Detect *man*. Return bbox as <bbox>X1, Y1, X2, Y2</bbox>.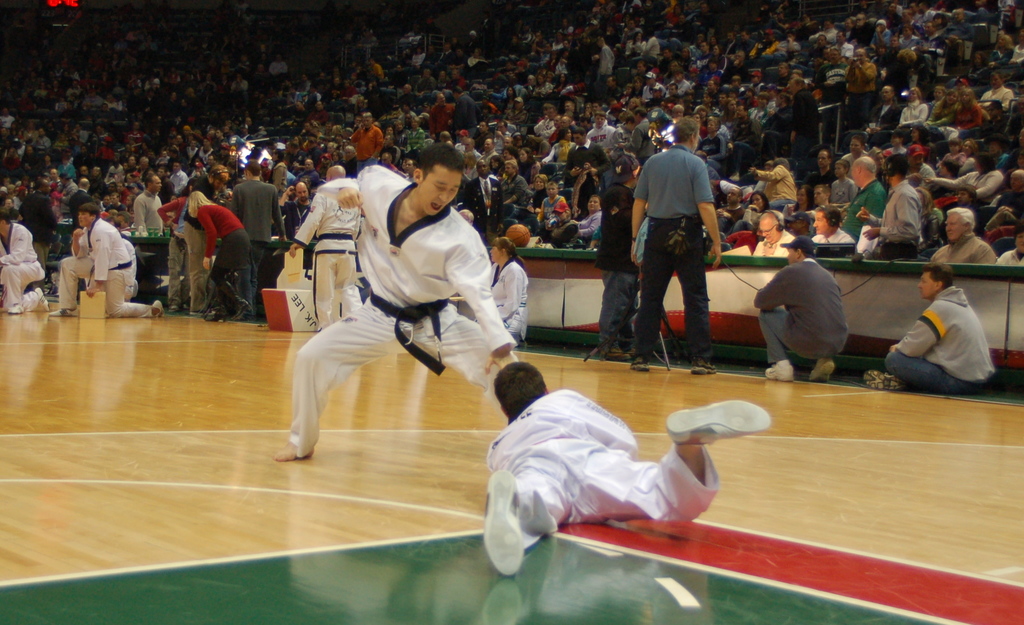
<bbox>584, 110, 617, 159</bbox>.
